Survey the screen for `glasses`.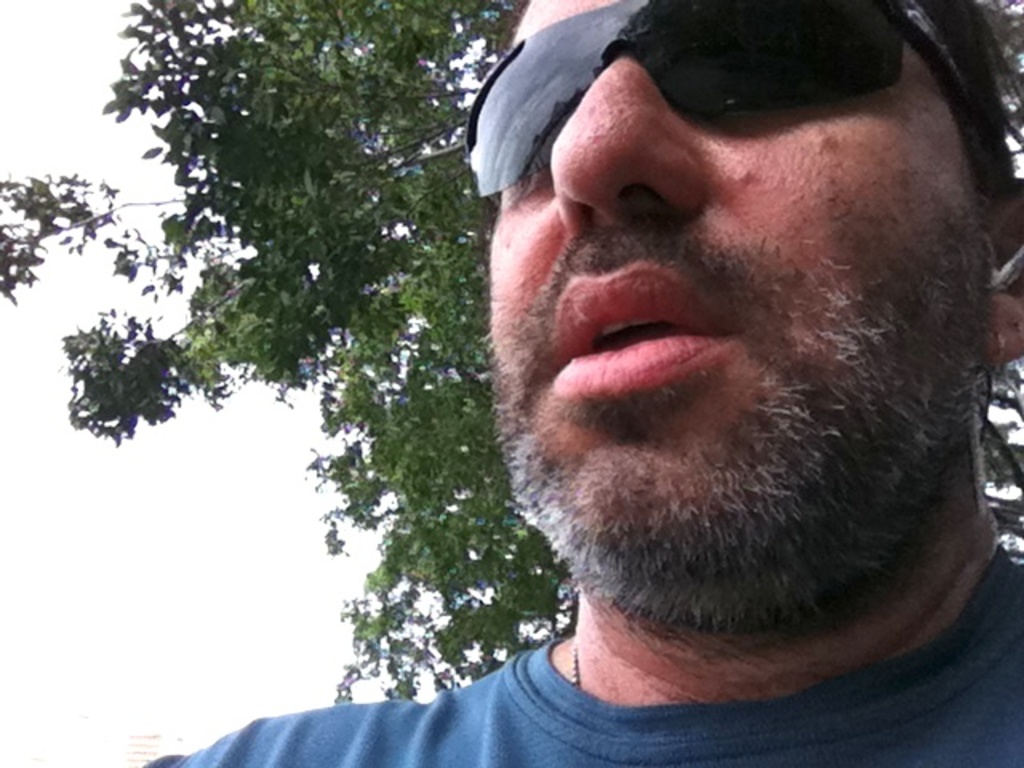
Survey found: box(461, 0, 1006, 206).
